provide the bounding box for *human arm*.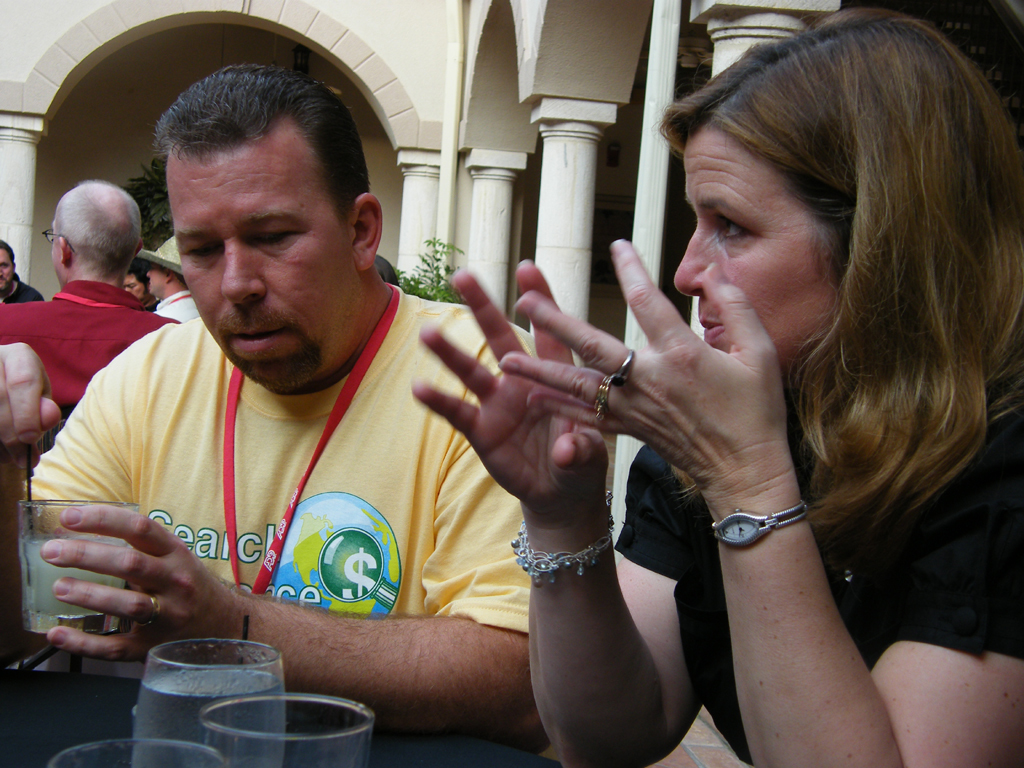
496/237/1023/767.
